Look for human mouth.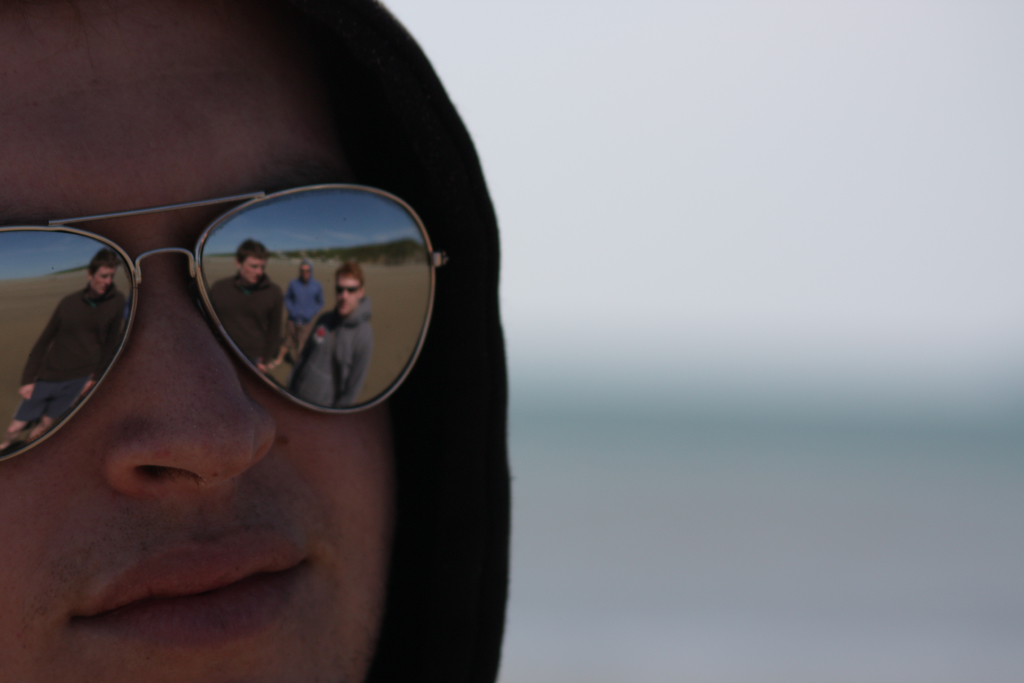
Found: box(42, 504, 325, 674).
